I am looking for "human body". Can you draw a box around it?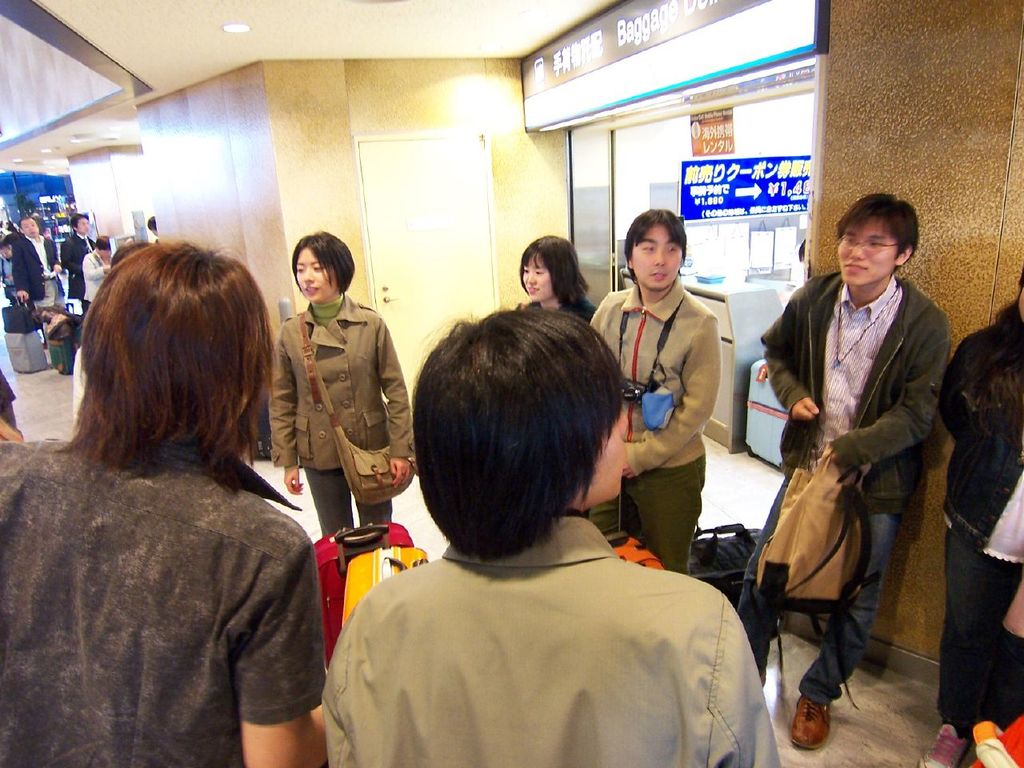
Sure, the bounding box is box=[314, 502, 798, 767].
